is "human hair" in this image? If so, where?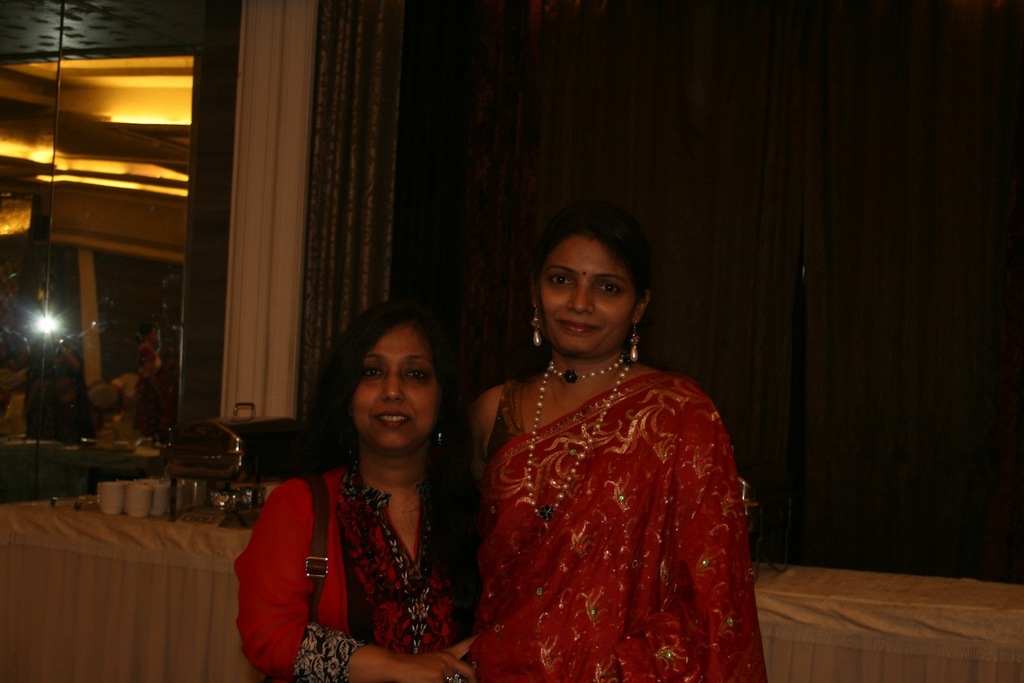
Yes, at x1=537 y1=205 x2=651 y2=308.
